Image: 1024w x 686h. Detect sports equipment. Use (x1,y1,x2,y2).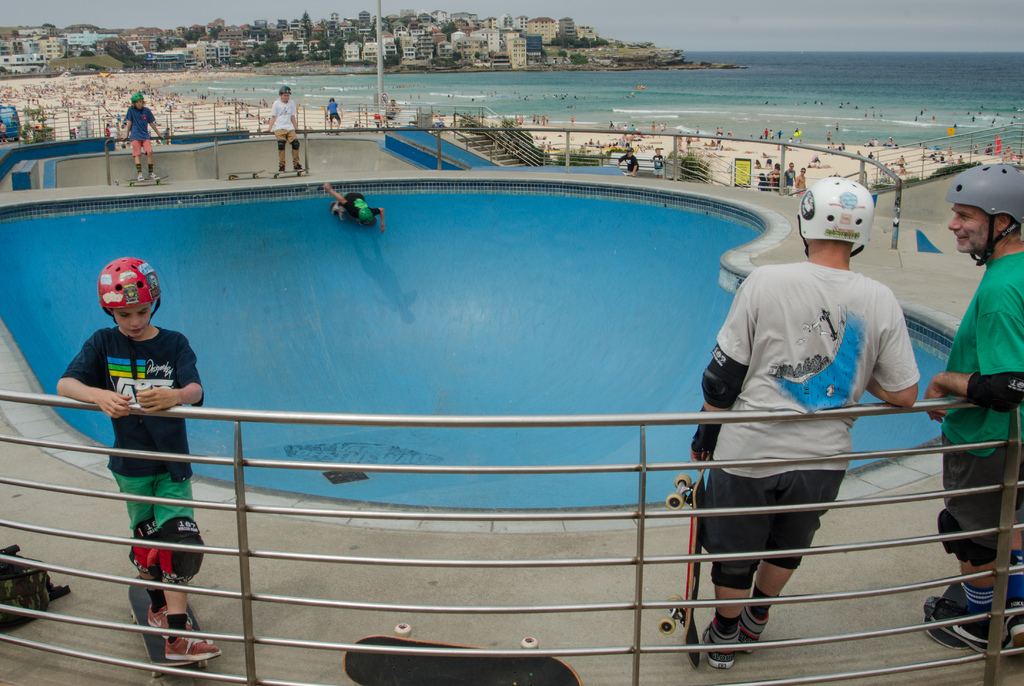
(343,621,582,685).
